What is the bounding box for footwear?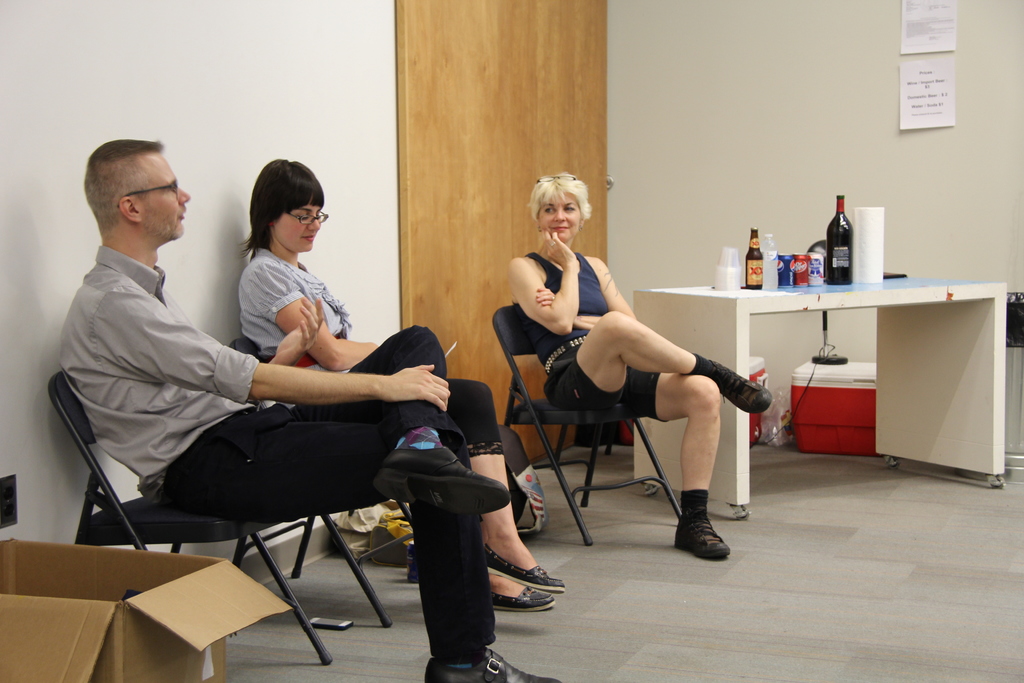
box=[422, 645, 561, 682].
